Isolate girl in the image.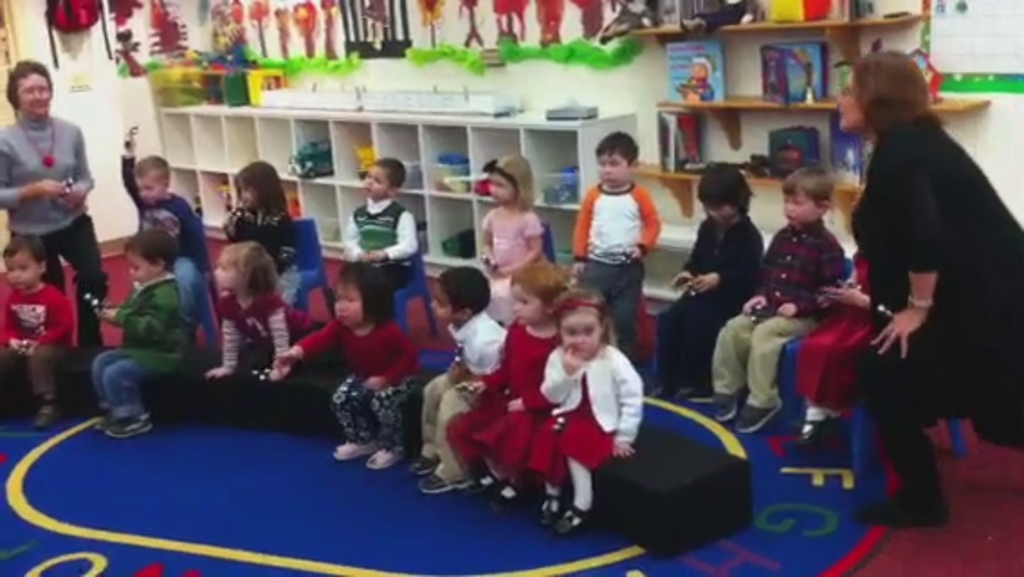
Isolated region: (274,261,418,467).
